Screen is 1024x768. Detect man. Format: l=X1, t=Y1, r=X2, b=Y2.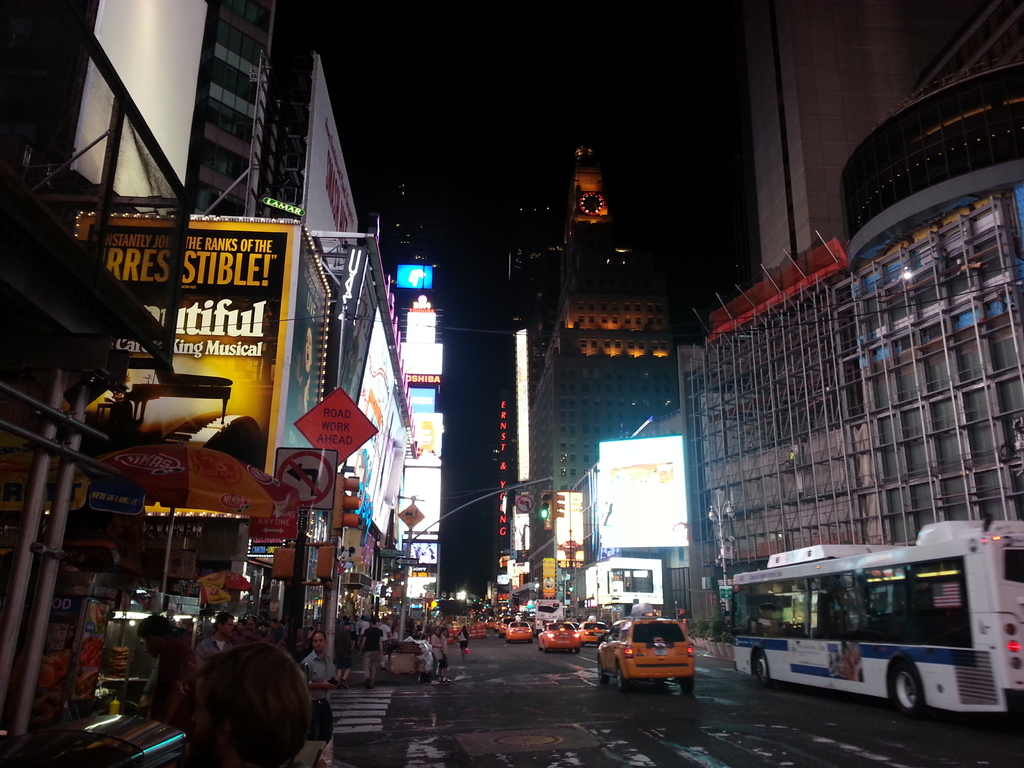
l=138, t=611, r=196, b=710.
